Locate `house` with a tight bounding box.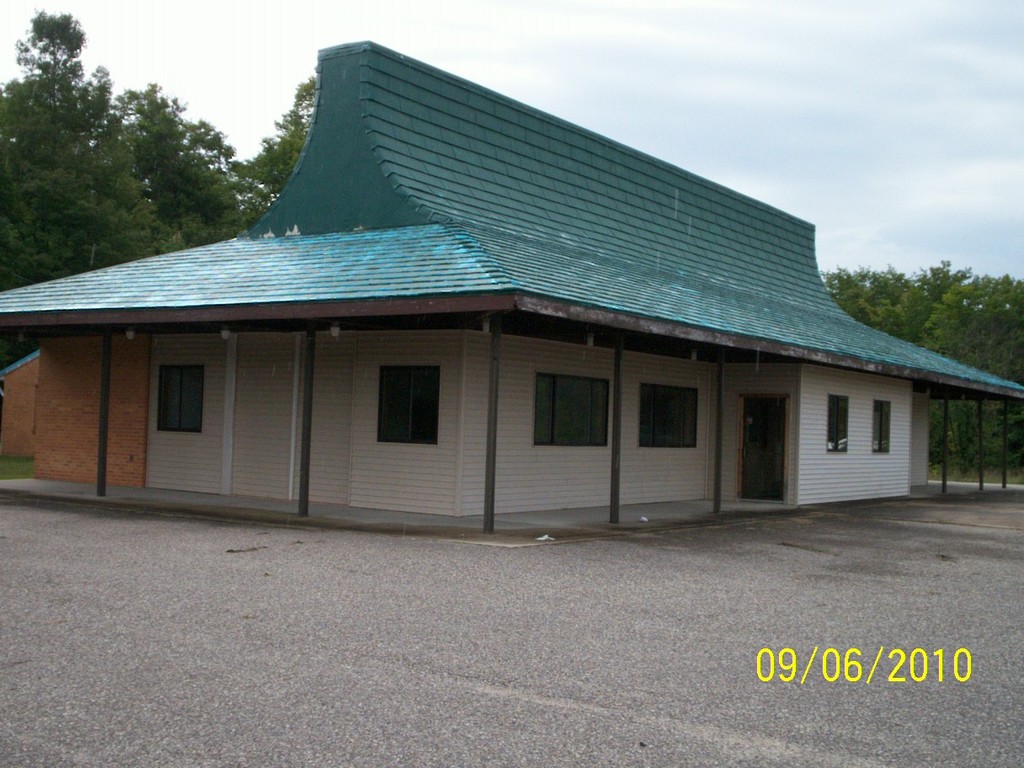
[left=90, top=108, right=924, bottom=543].
